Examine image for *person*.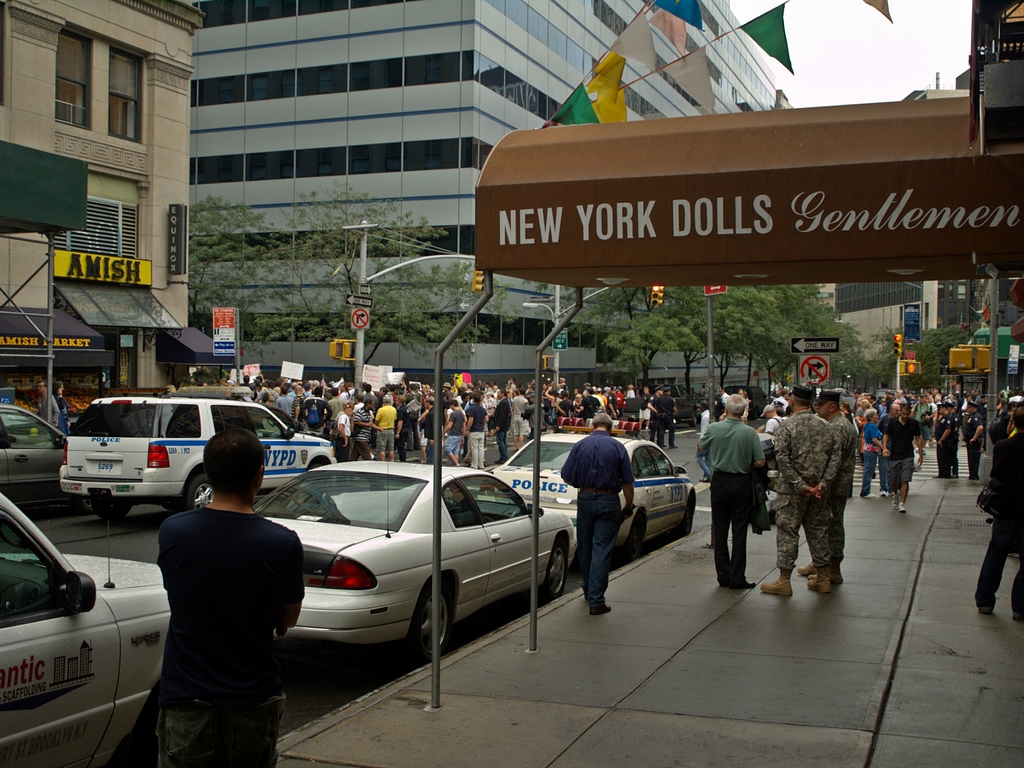
Examination result: (155,421,305,767).
